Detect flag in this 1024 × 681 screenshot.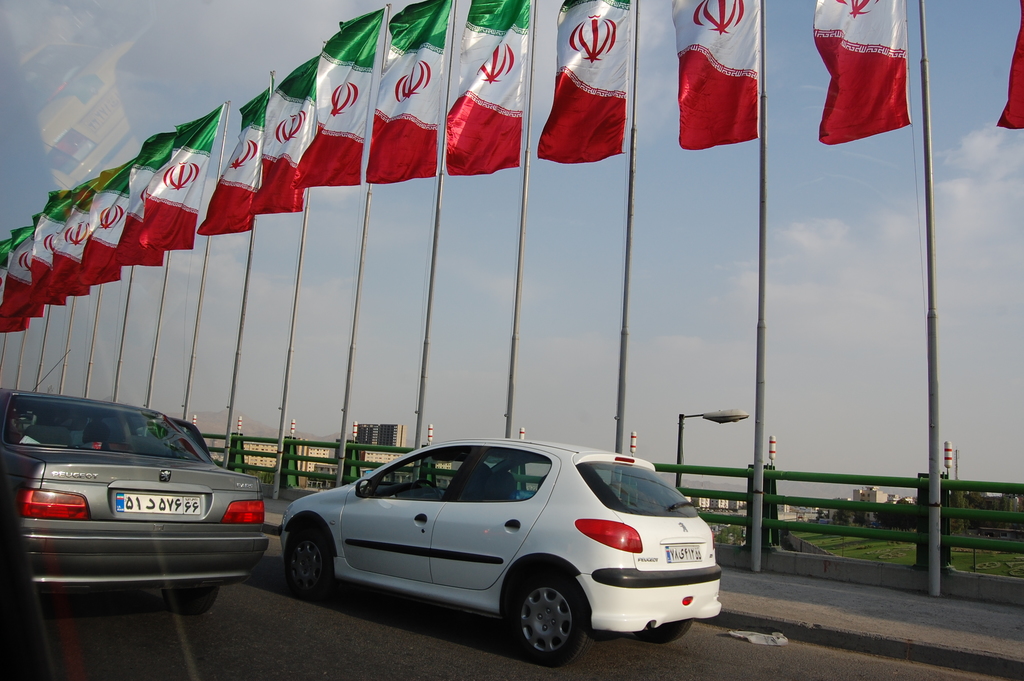
Detection: box=[140, 106, 223, 254].
